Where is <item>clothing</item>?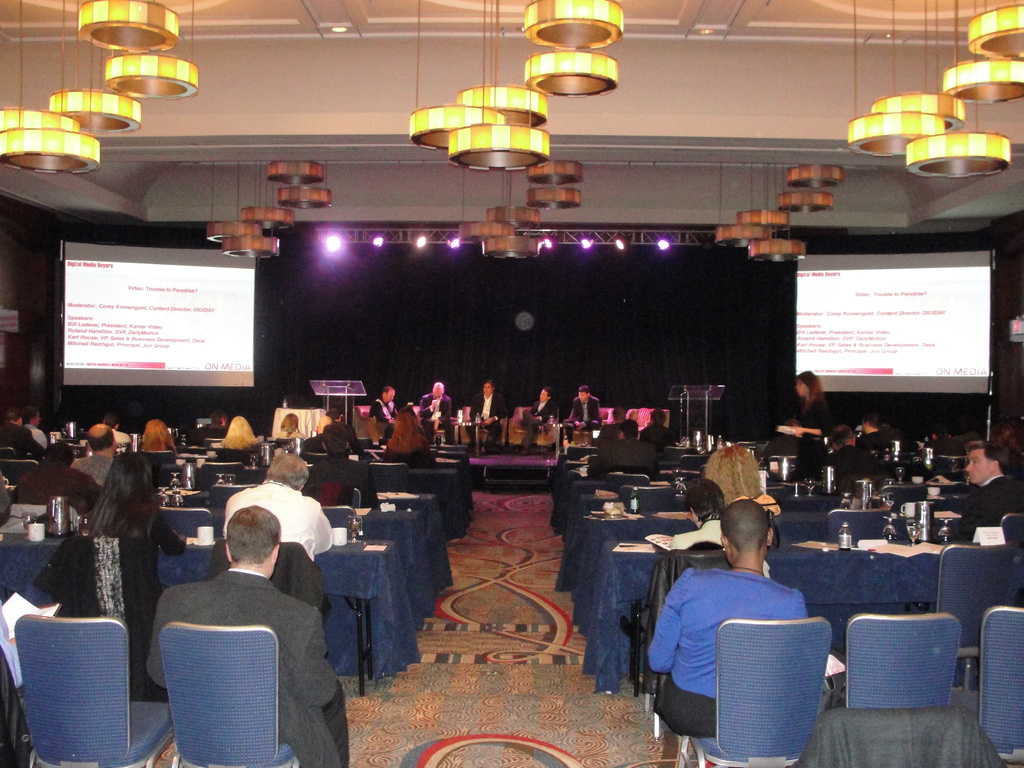
left=13, top=457, right=99, bottom=516.
